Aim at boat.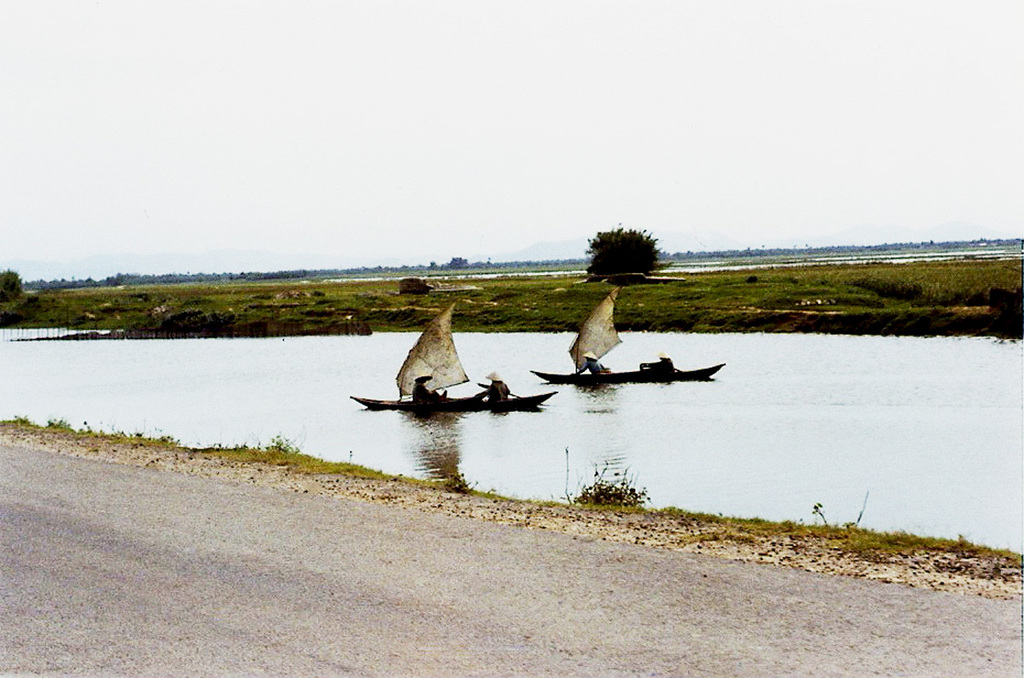
Aimed at bbox=[348, 301, 485, 414].
